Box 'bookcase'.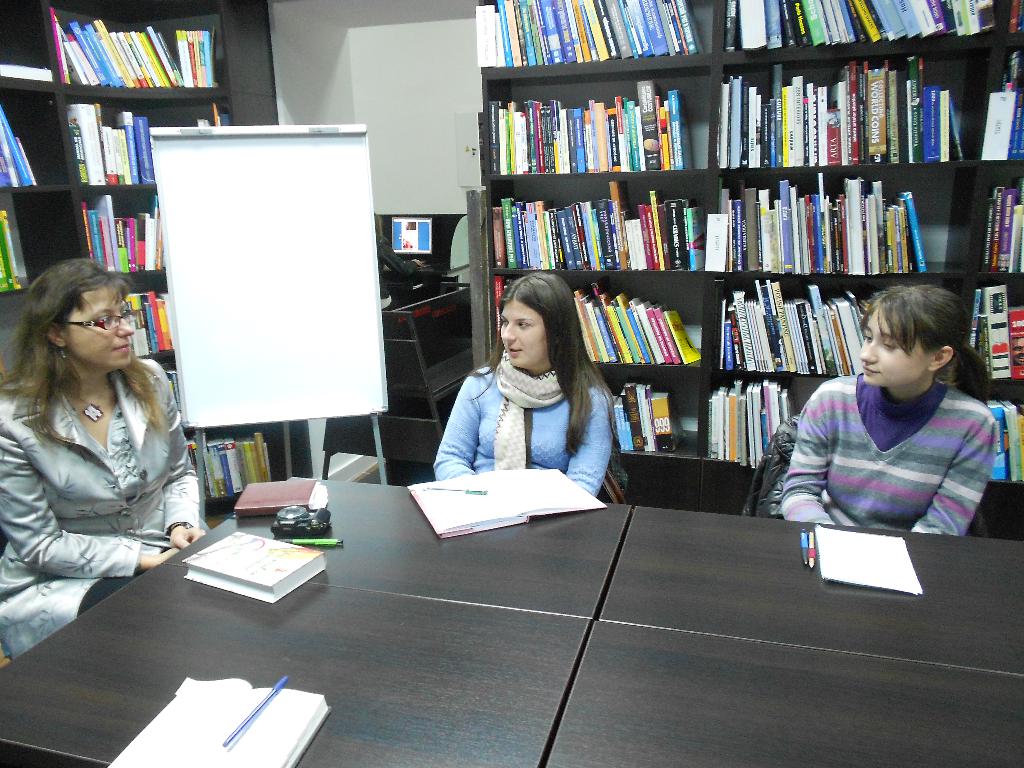
<bbox>476, 29, 992, 482</bbox>.
